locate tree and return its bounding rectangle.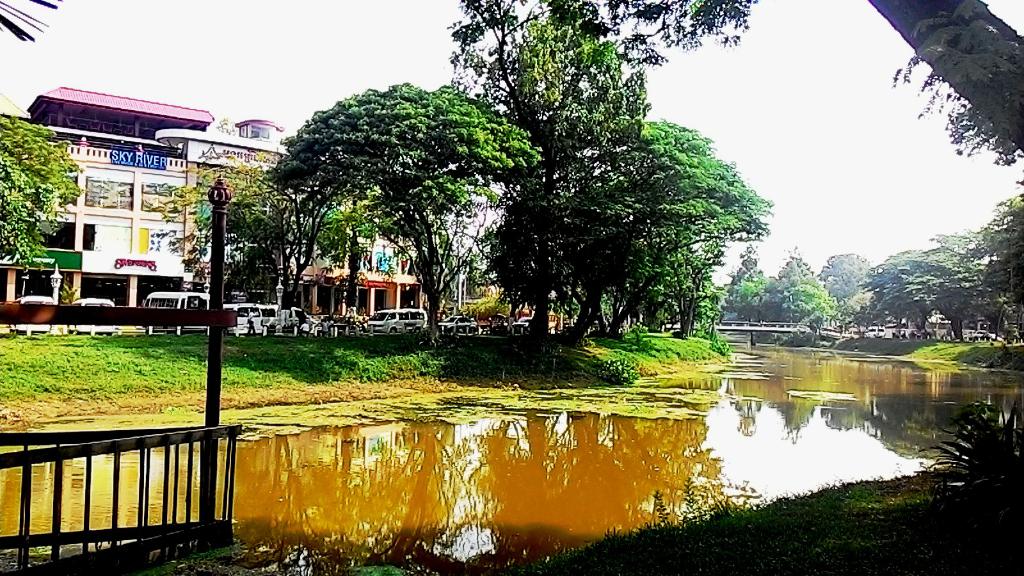
crop(810, 246, 883, 308).
